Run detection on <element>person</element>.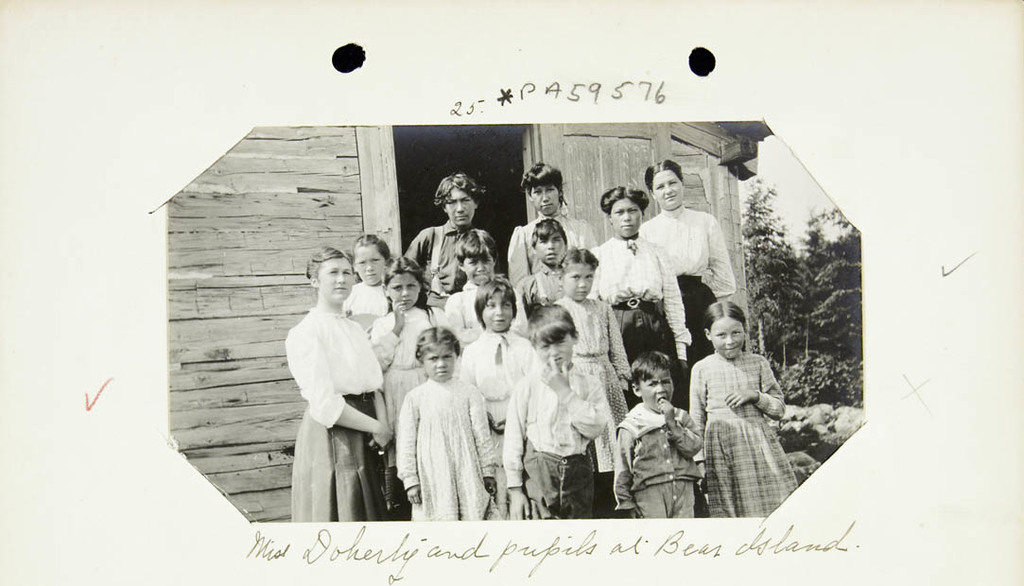
Result: {"x1": 504, "y1": 156, "x2": 607, "y2": 282}.
